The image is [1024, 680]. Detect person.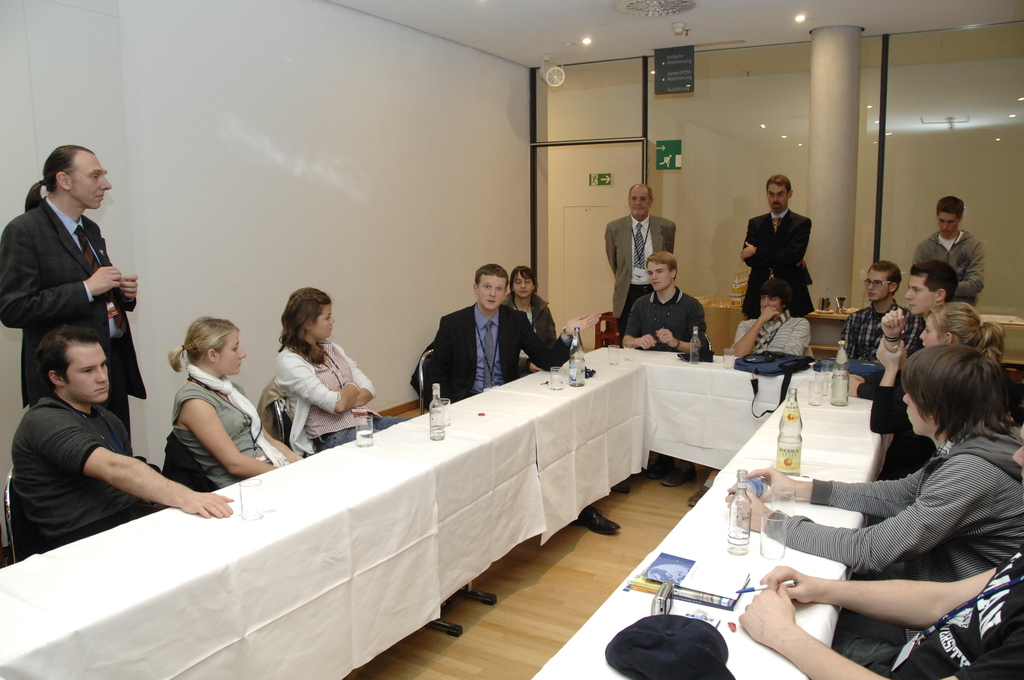
Detection: <box>0,140,143,439</box>.
